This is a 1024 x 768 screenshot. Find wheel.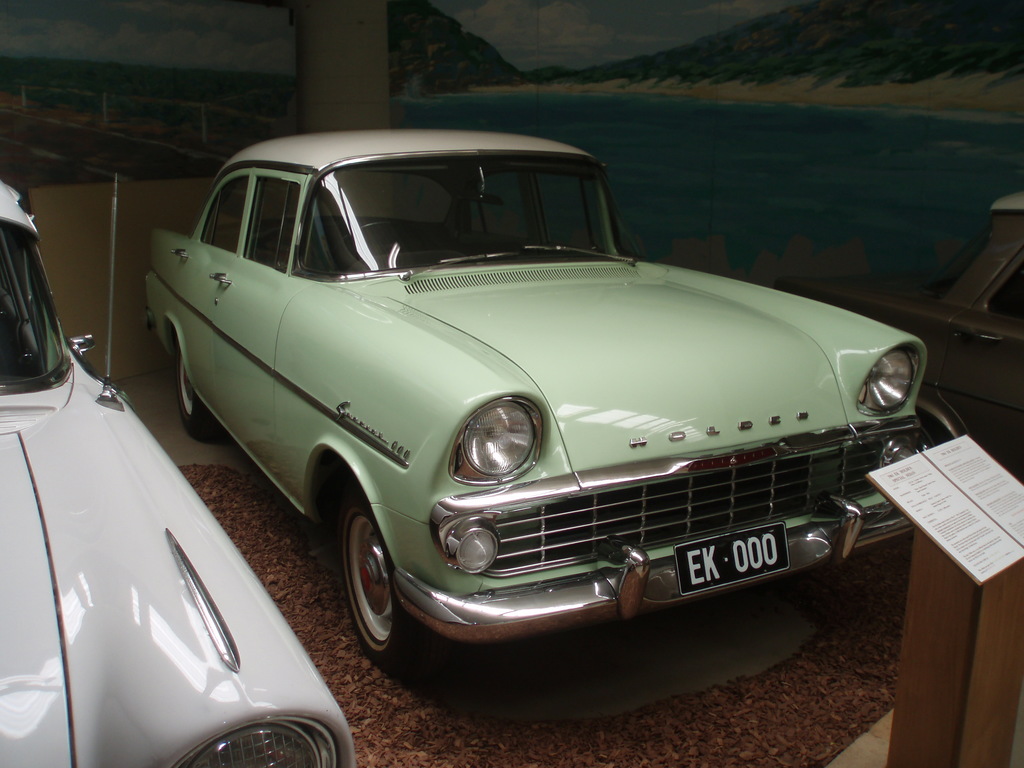
Bounding box: [329,504,408,662].
